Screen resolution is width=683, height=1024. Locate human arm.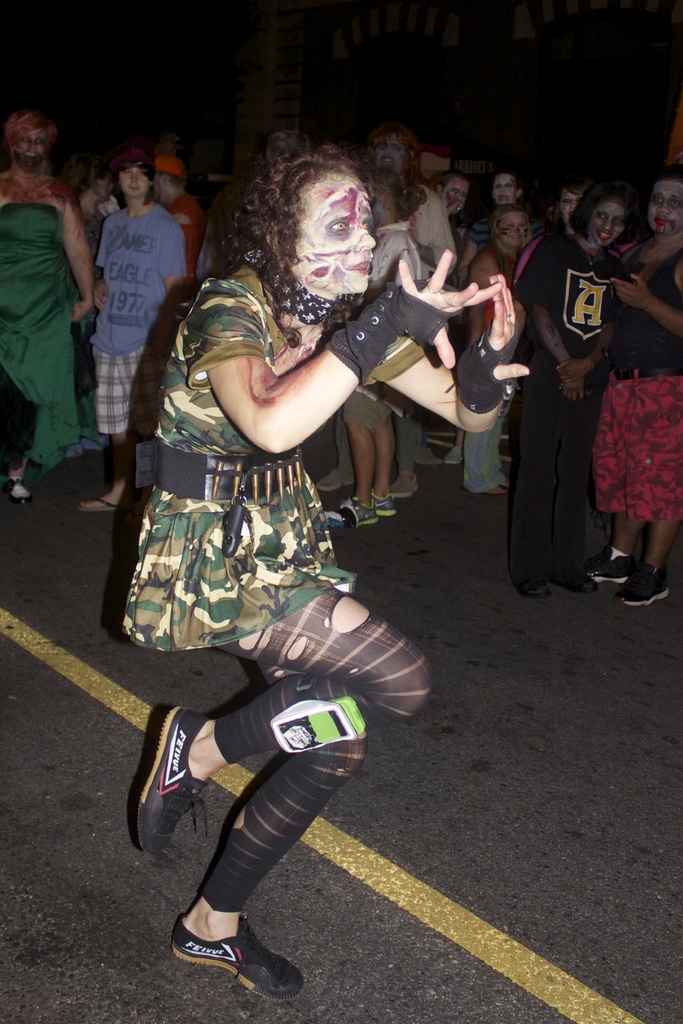
detection(513, 235, 587, 394).
